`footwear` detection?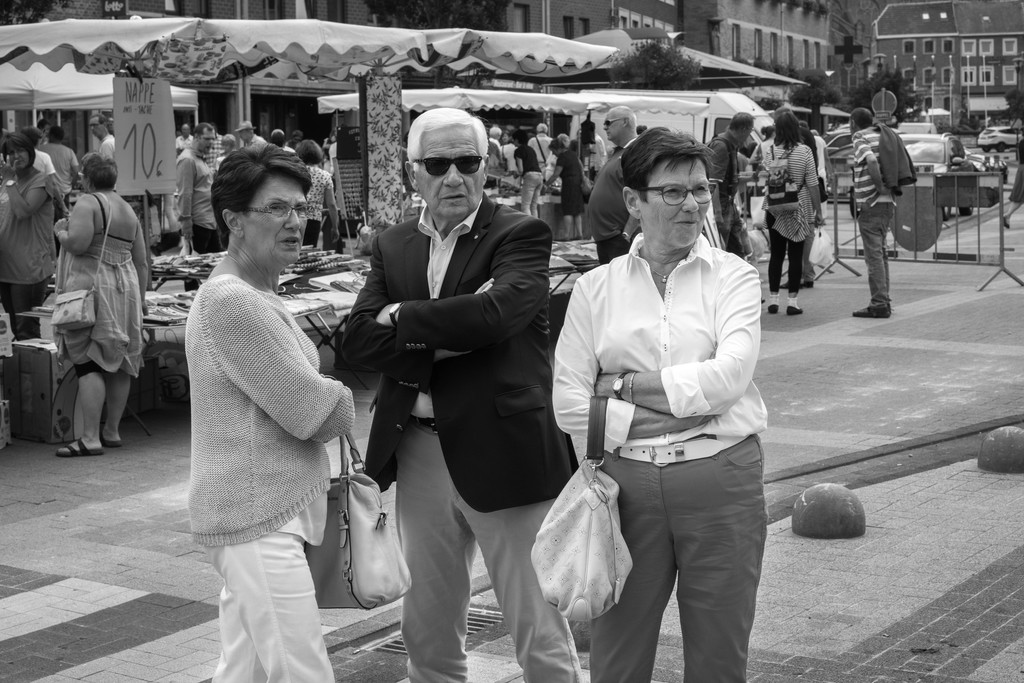
locate(769, 304, 779, 320)
